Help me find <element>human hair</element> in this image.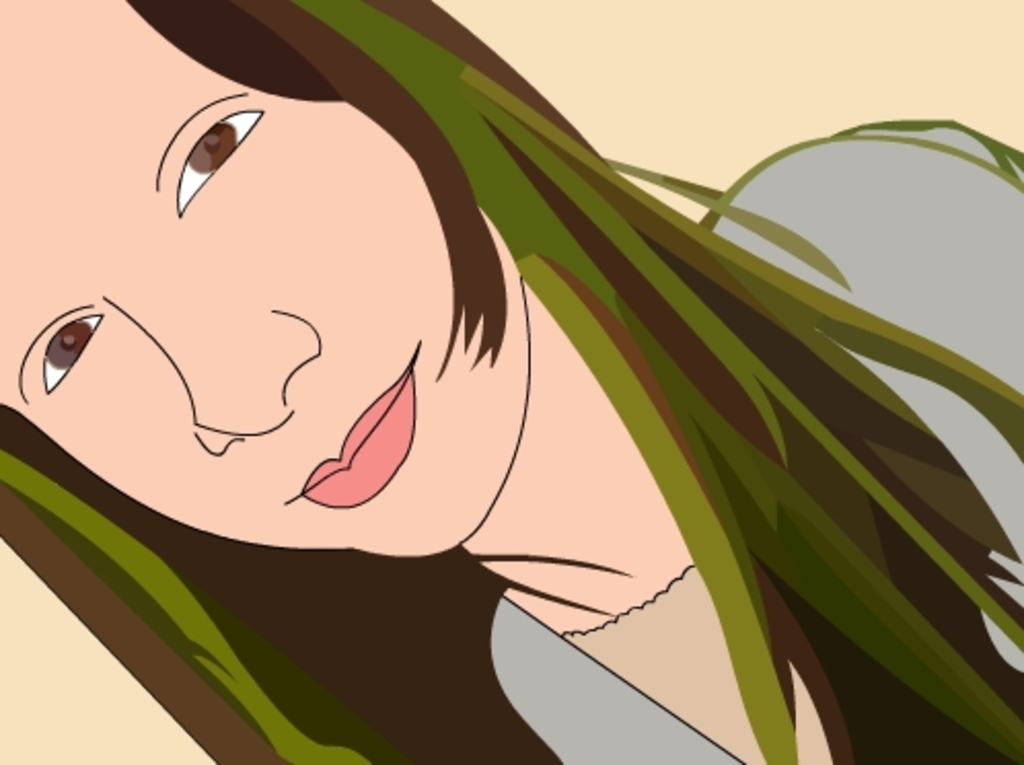
Found it: bbox=[0, 0, 1022, 763].
